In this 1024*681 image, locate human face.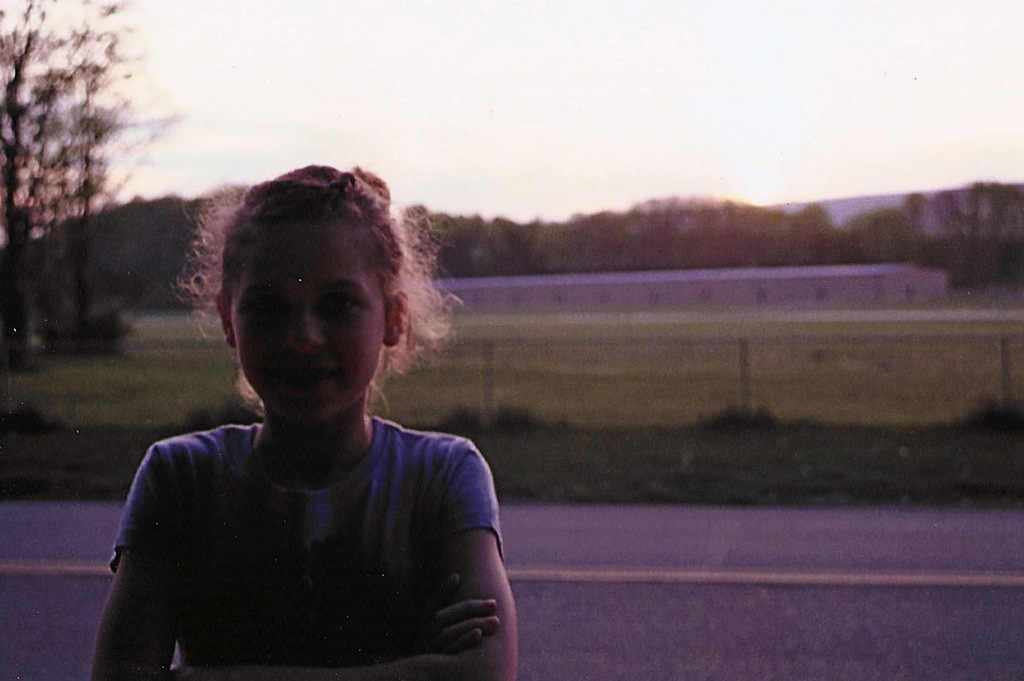
Bounding box: Rect(232, 223, 390, 419).
